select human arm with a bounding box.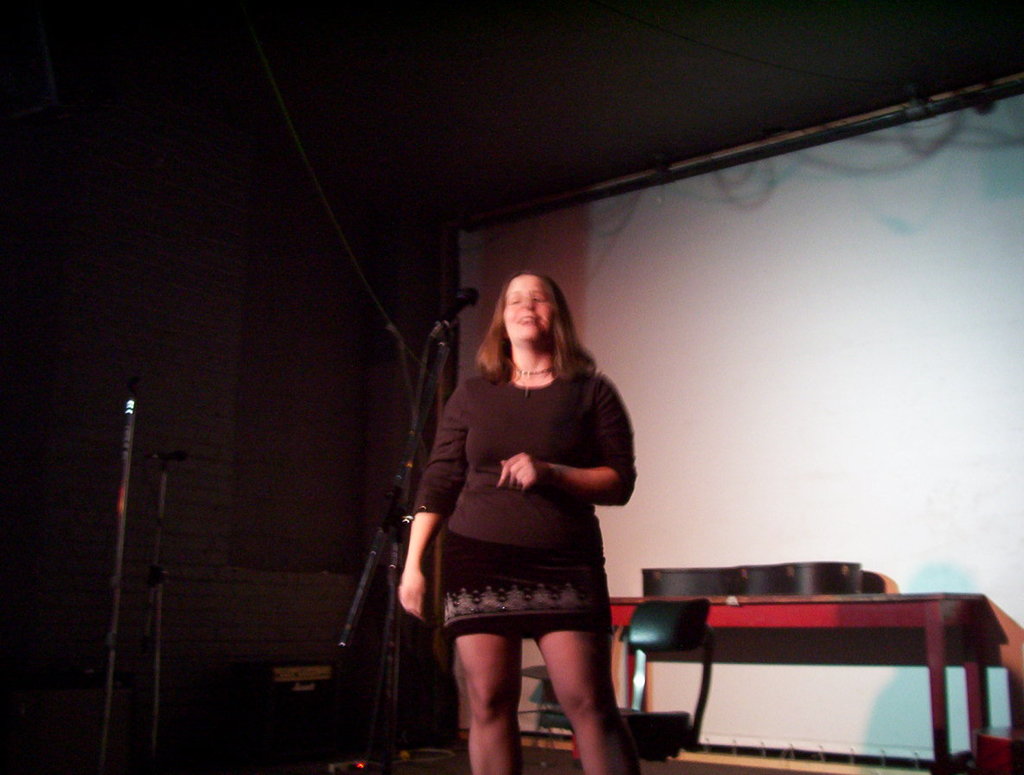
pyautogui.locateOnScreen(400, 391, 464, 618).
